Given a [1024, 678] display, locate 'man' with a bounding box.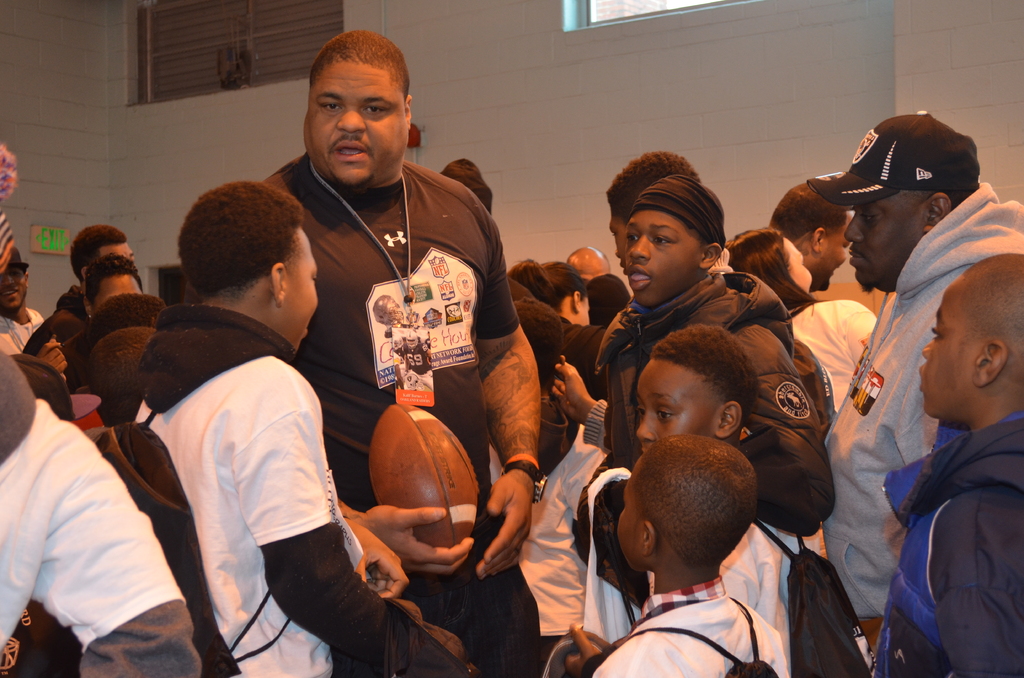
Located: l=0, t=246, r=43, b=352.
